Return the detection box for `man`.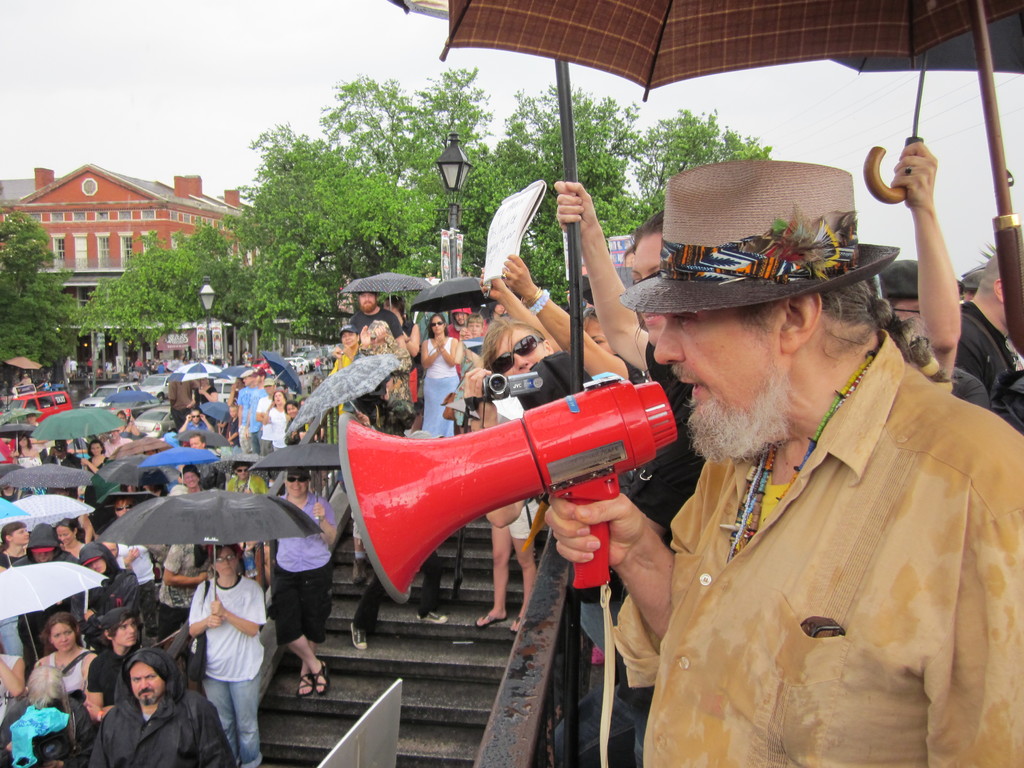
x1=342 y1=285 x2=403 y2=353.
